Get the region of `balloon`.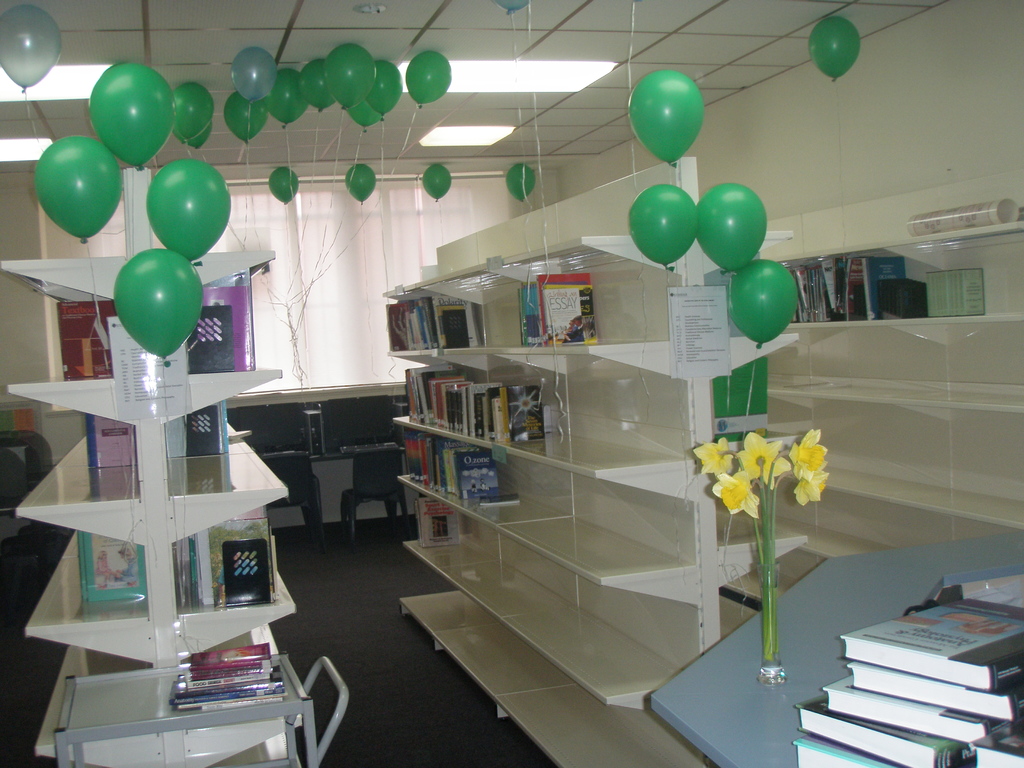
box=[296, 54, 338, 112].
